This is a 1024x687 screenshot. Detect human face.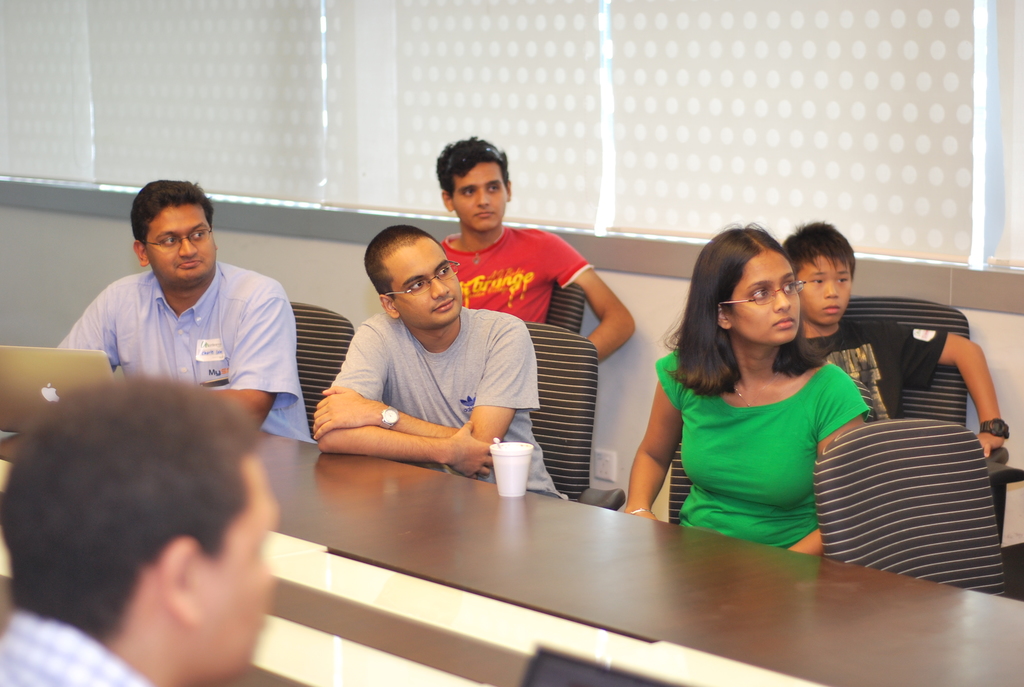
<bbox>202, 447, 276, 683</bbox>.
